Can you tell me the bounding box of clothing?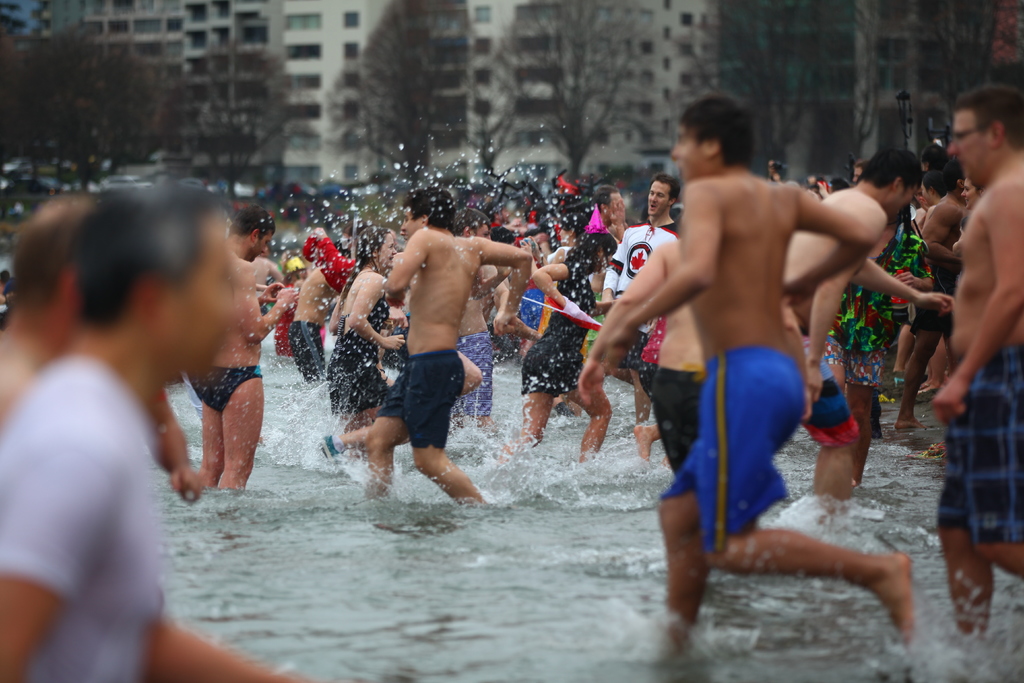
select_region(263, 281, 296, 347).
